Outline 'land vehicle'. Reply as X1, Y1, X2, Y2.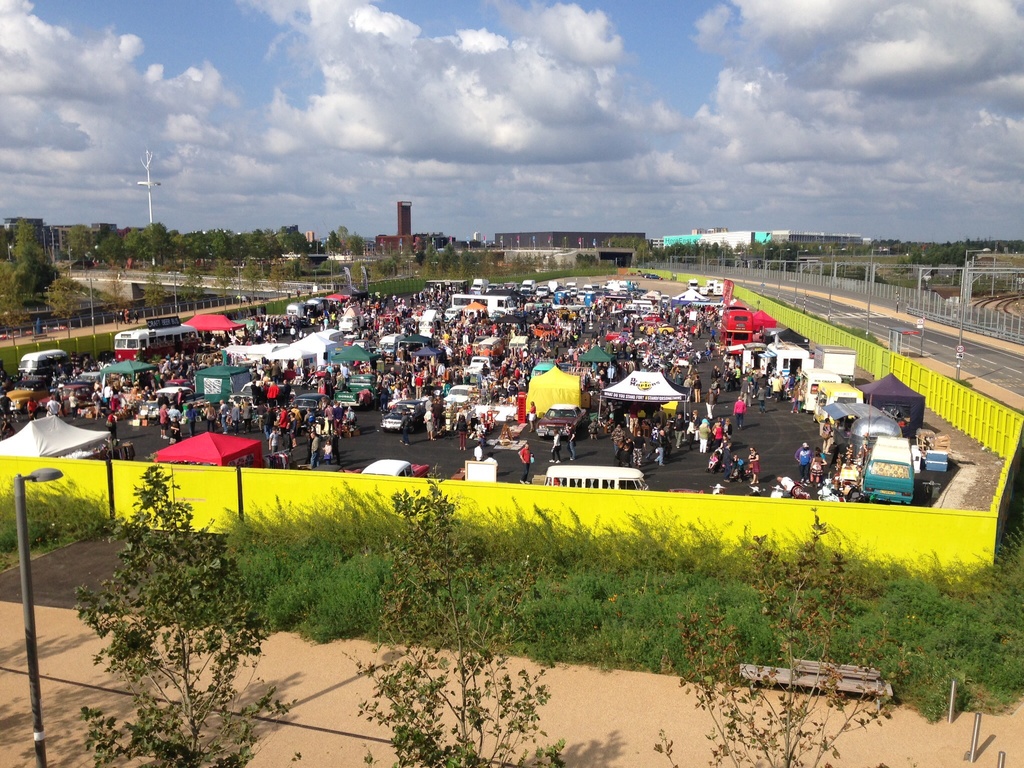
227, 378, 285, 406.
